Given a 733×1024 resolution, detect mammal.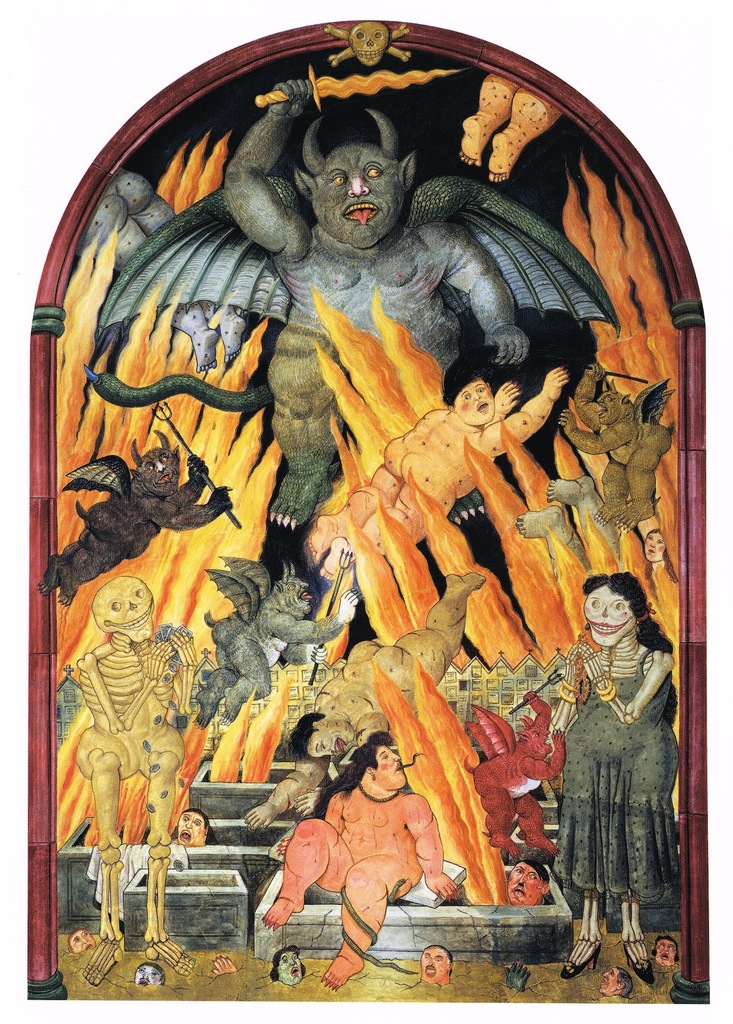
(303, 365, 573, 582).
